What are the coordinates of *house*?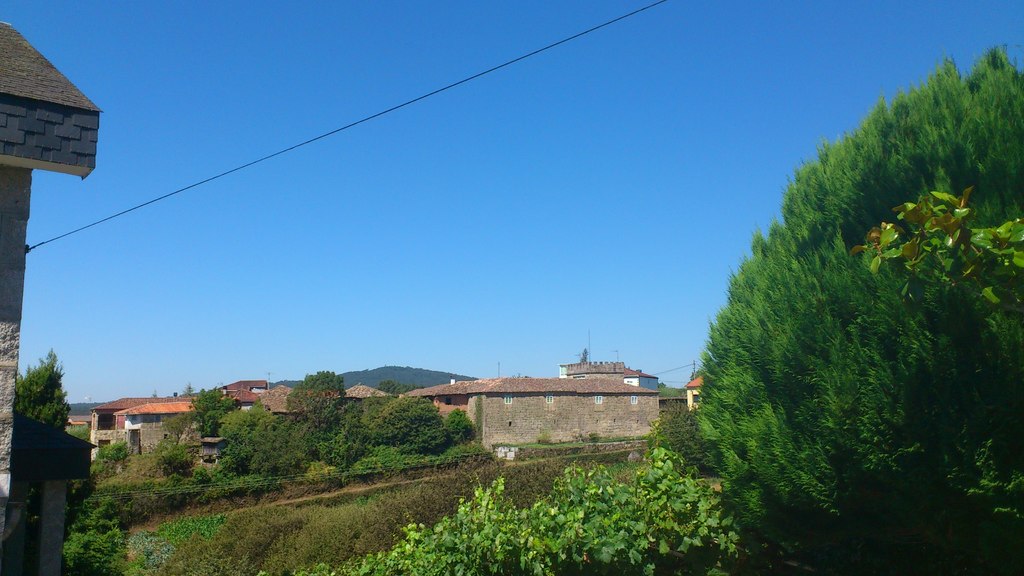
Rect(2, 23, 93, 516).
